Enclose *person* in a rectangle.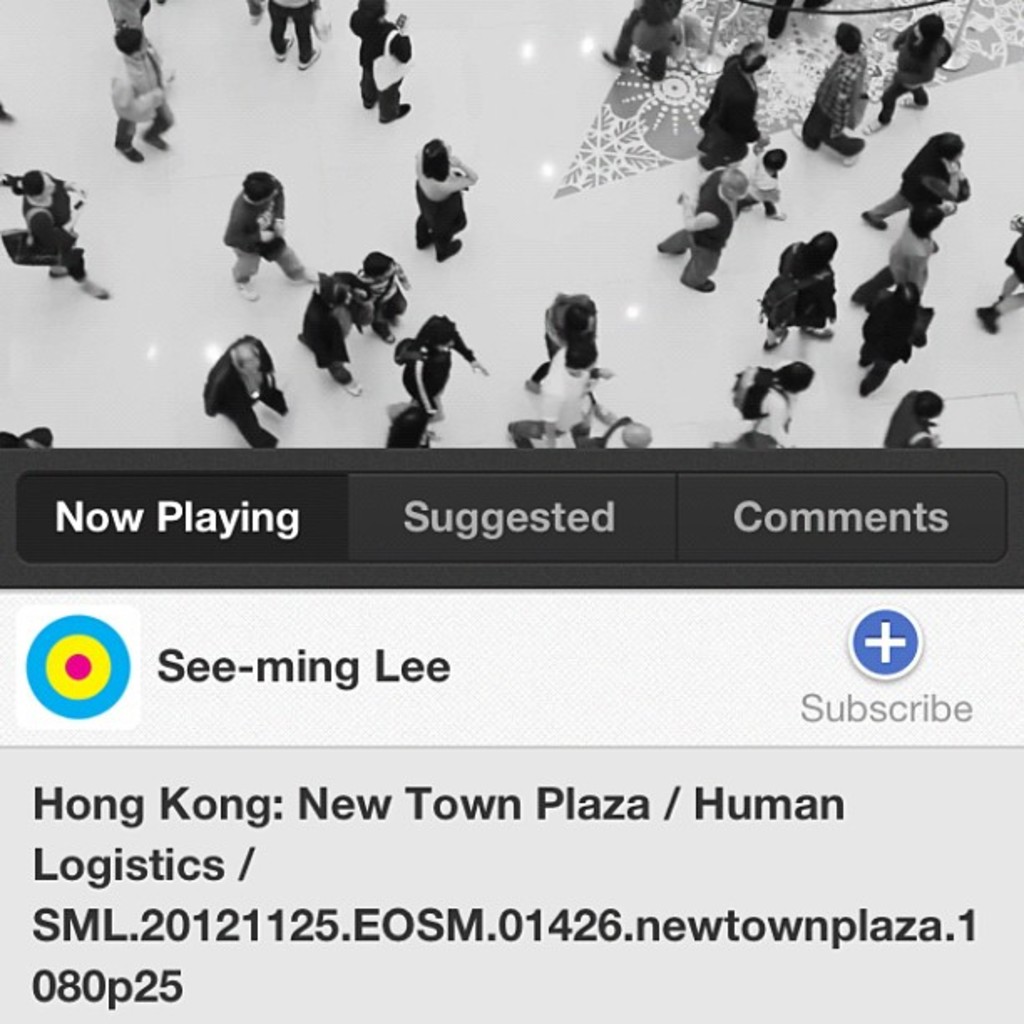
[110, 20, 174, 161].
